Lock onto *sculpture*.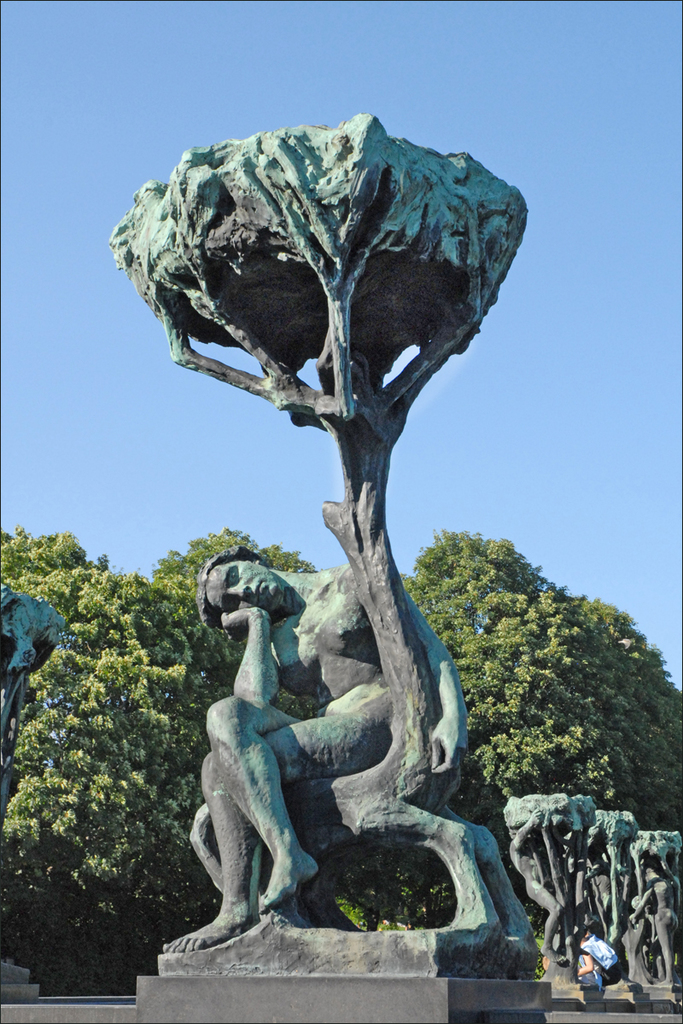
Locked: [508, 782, 600, 988].
